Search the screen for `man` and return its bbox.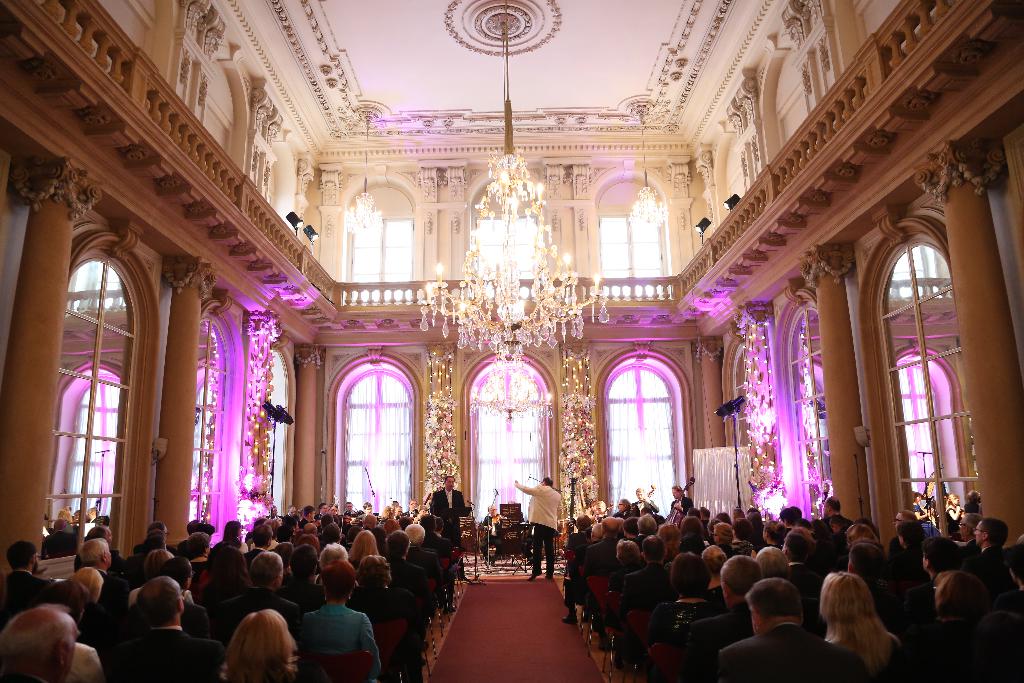
Found: <box>401,521,440,577</box>.
